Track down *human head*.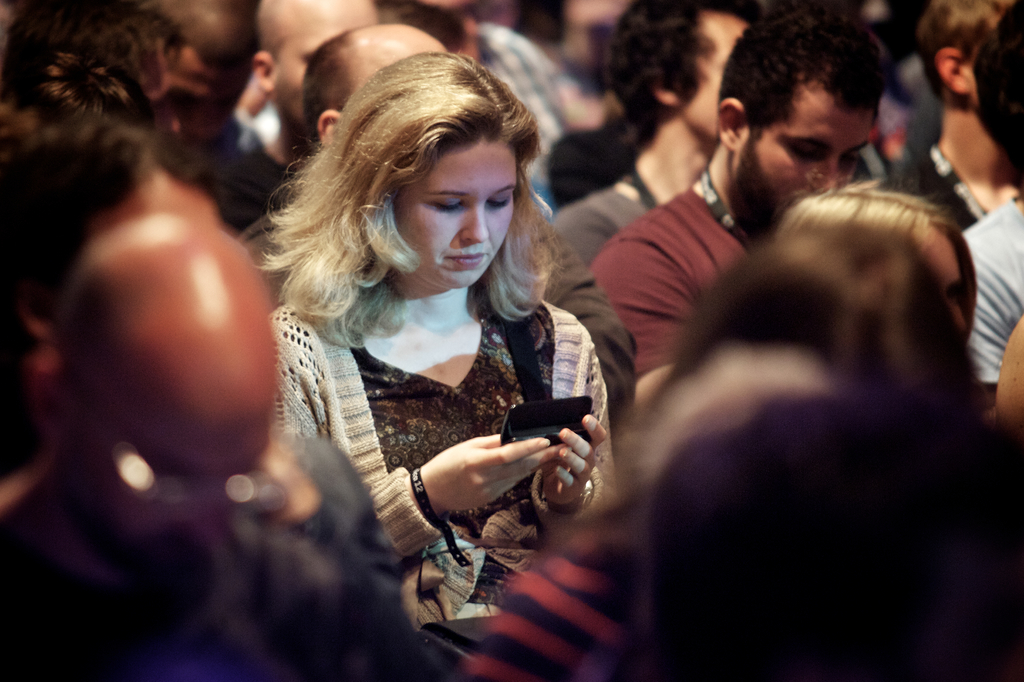
Tracked to (left=913, top=1, right=1005, bottom=100).
